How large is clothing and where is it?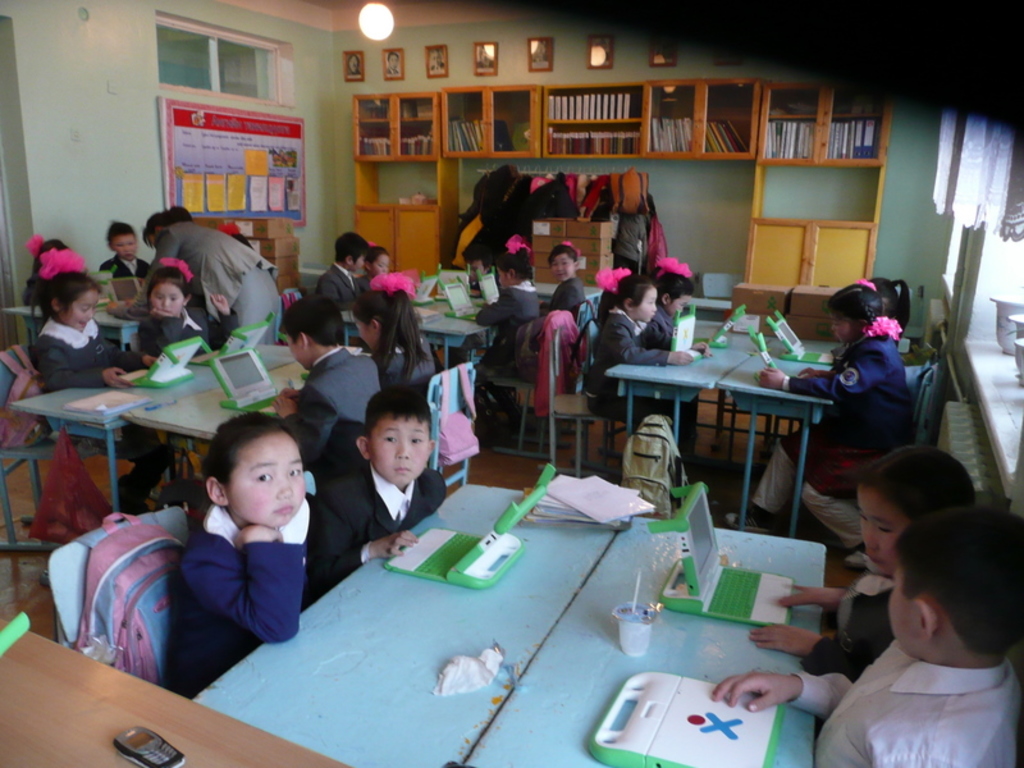
Bounding box: 471,285,548,412.
